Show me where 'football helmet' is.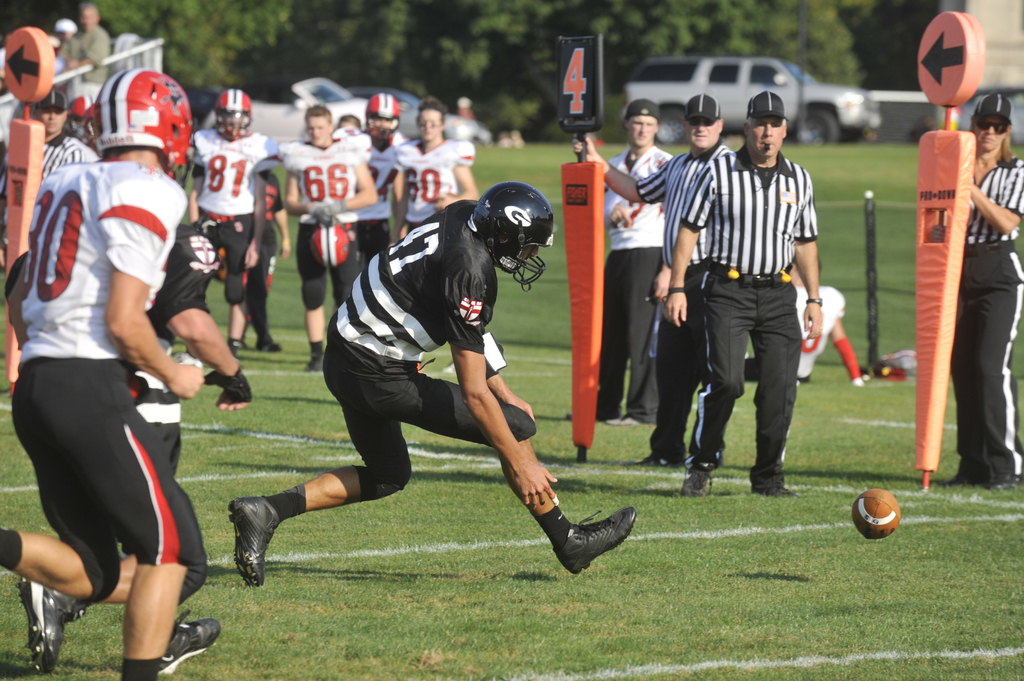
'football helmet' is at detection(99, 67, 196, 175).
